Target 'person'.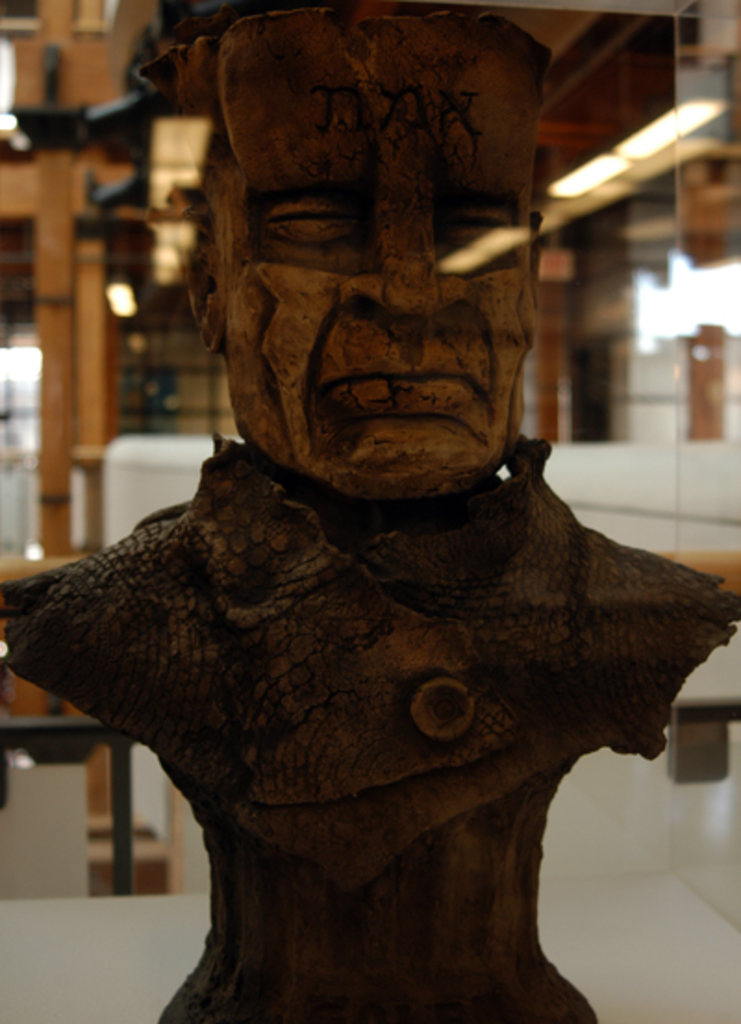
Target region: Rect(7, 0, 739, 1022).
